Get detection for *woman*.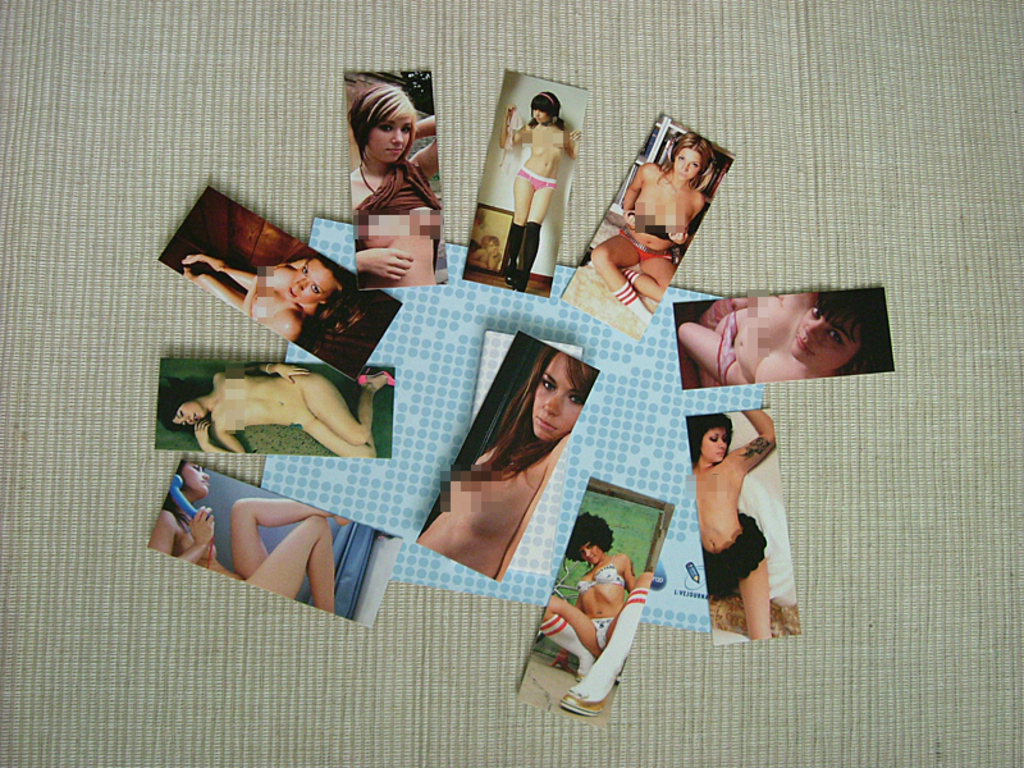
Detection: <region>407, 347, 594, 571</region>.
